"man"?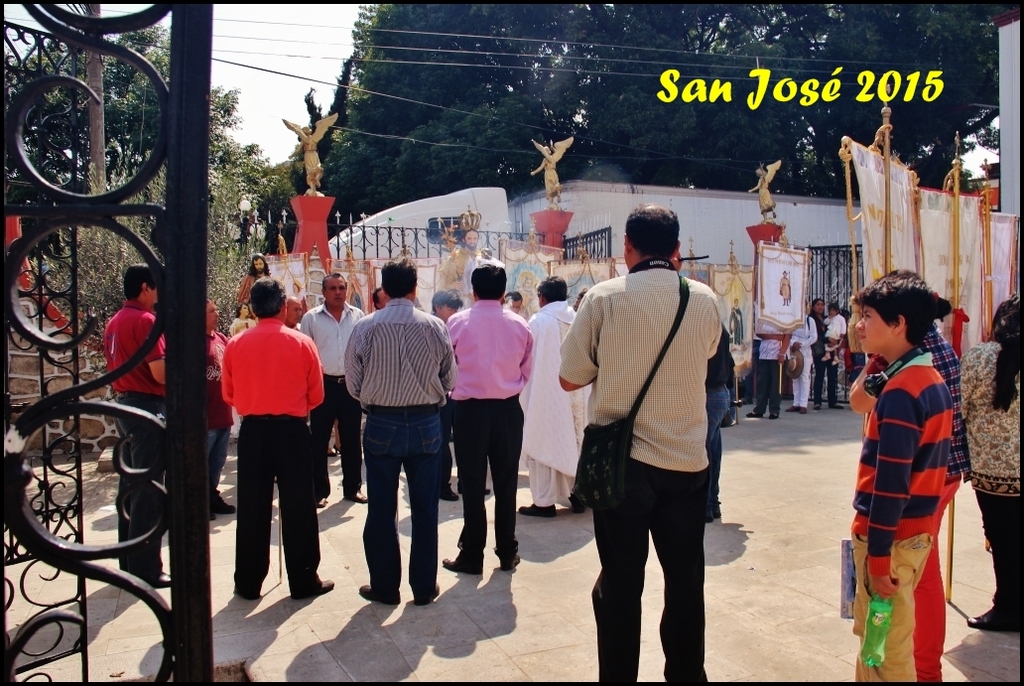
<bbox>285, 125, 327, 192</bbox>
